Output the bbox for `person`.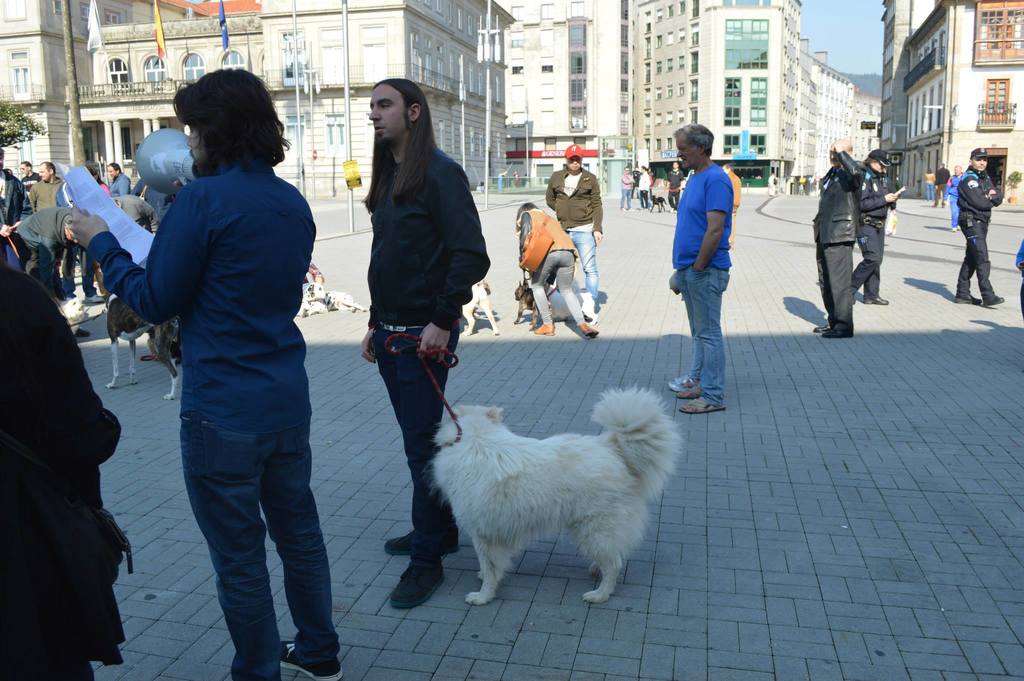
{"left": 930, "top": 167, "right": 943, "bottom": 204}.
